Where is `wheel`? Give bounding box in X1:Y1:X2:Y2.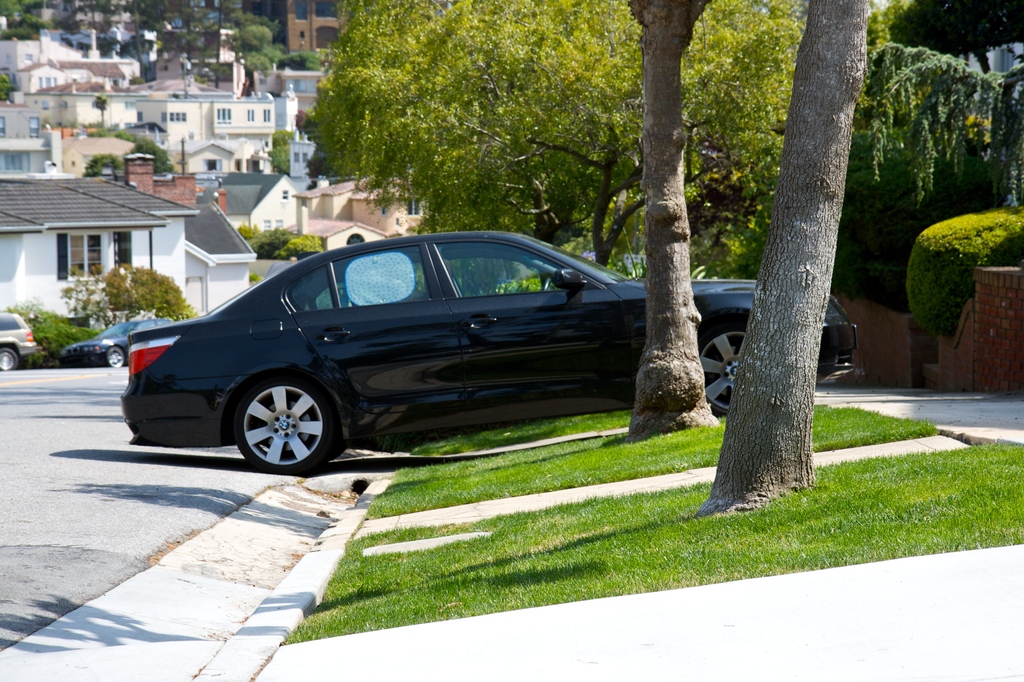
700:316:753:422.
